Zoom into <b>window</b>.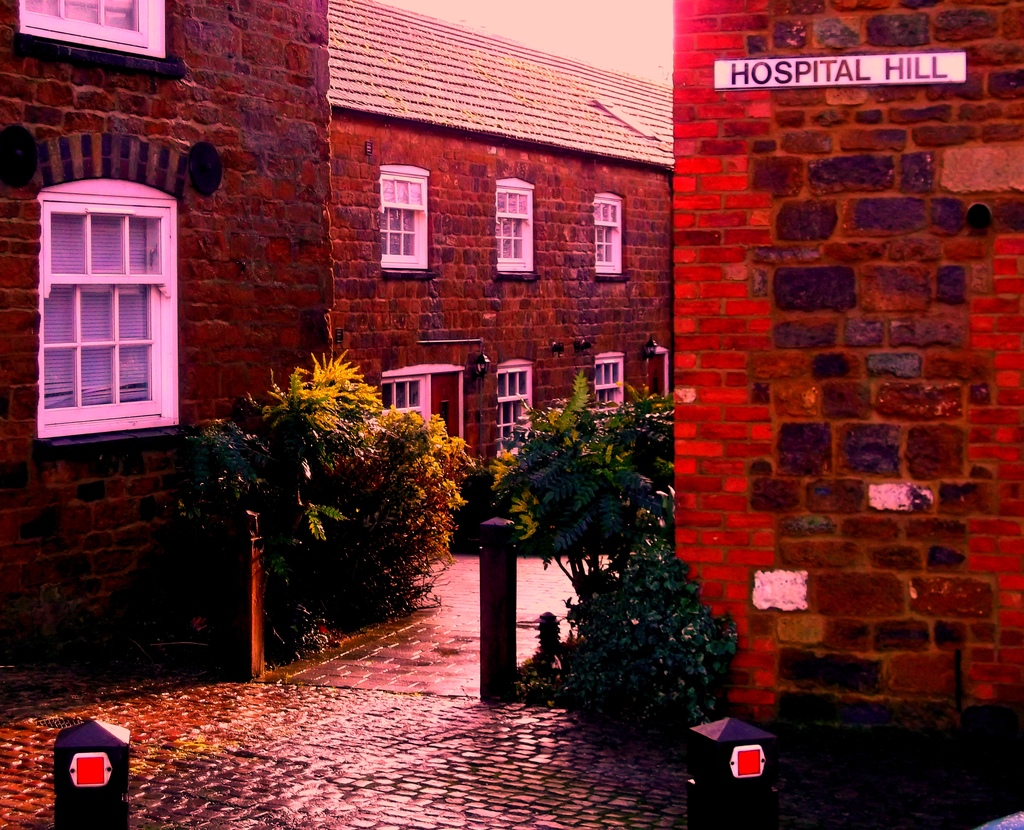
Zoom target: locate(36, 177, 179, 437).
